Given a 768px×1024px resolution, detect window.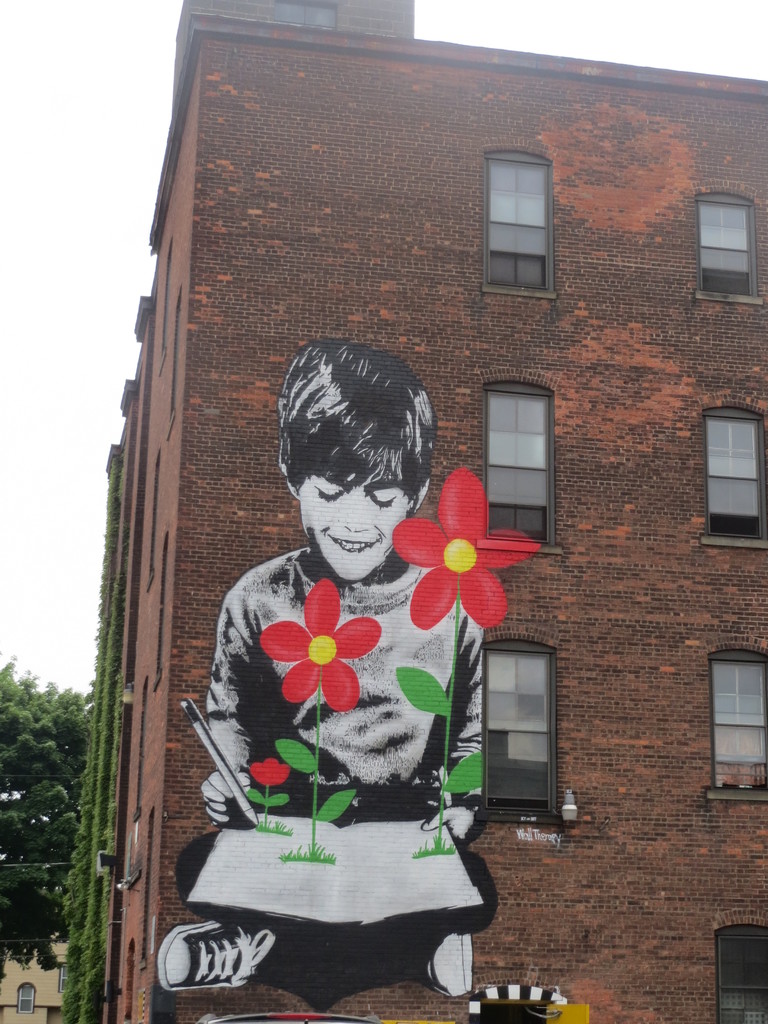
[x1=716, y1=924, x2=767, y2=1023].
